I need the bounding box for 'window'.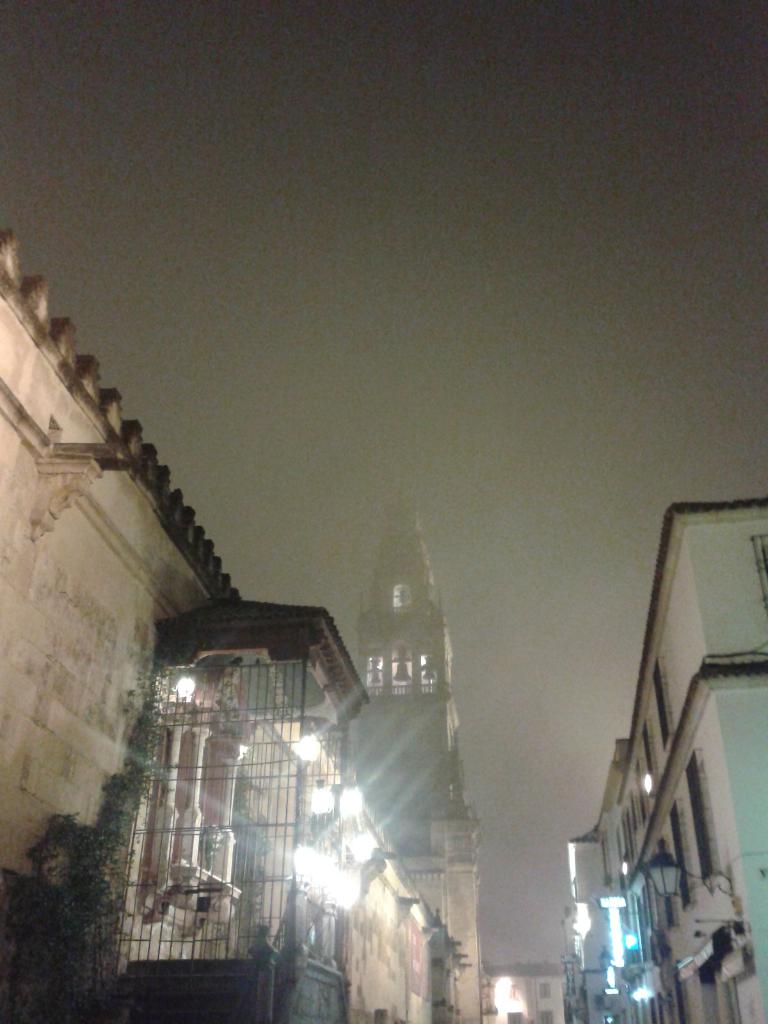
Here it is: {"x1": 646, "y1": 660, "x2": 675, "y2": 746}.
